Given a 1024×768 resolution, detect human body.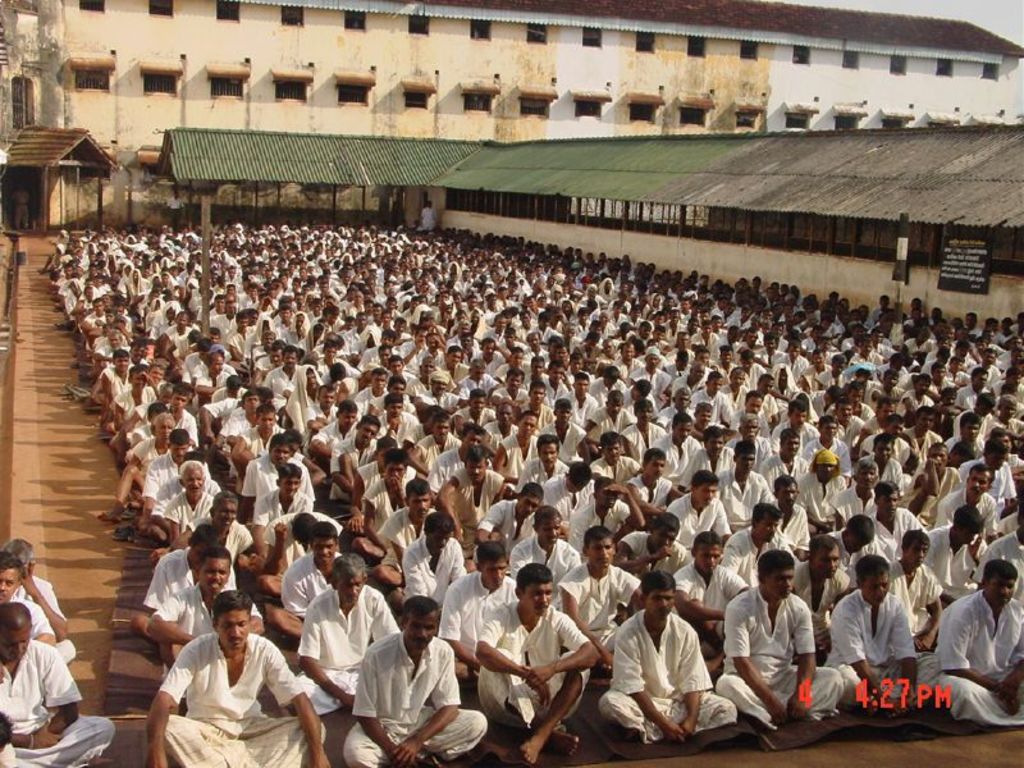
[x1=142, y1=604, x2=302, y2=765].
